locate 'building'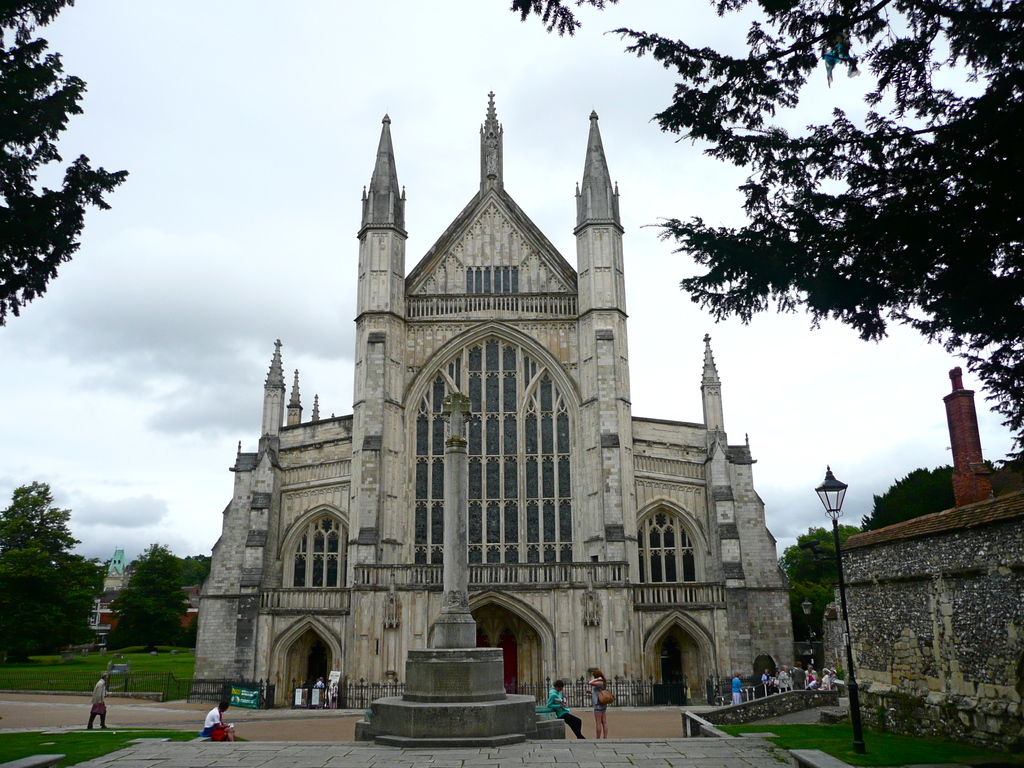
region(89, 544, 202, 644)
